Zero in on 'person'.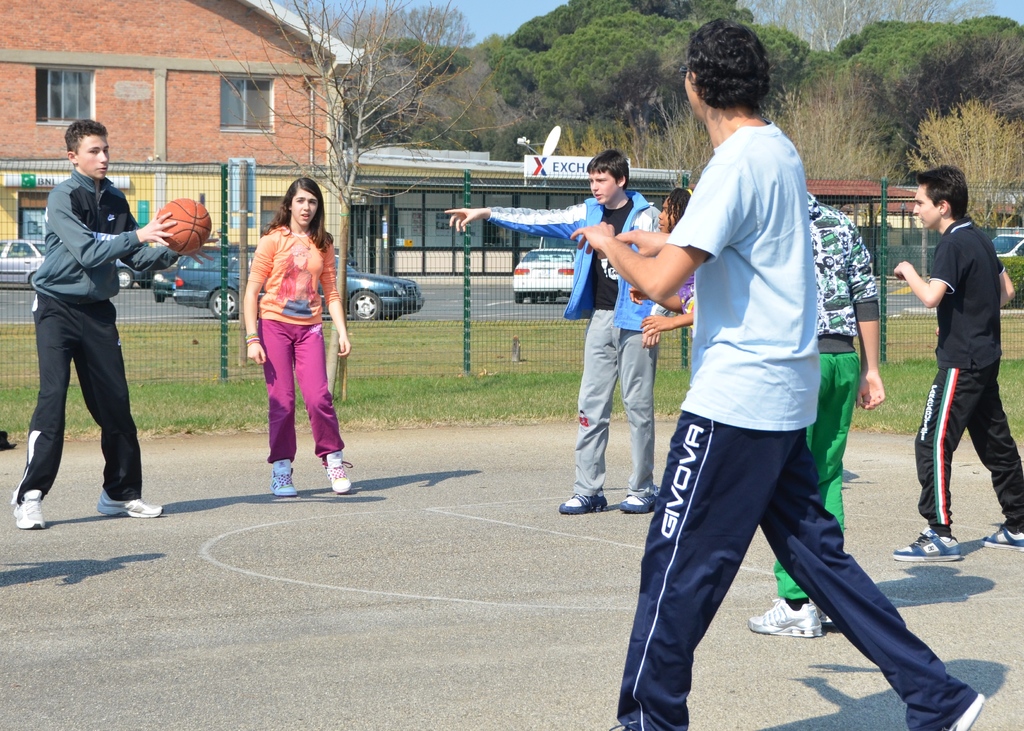
Zeroed in: bbox=[442, 150, 678, 516].
